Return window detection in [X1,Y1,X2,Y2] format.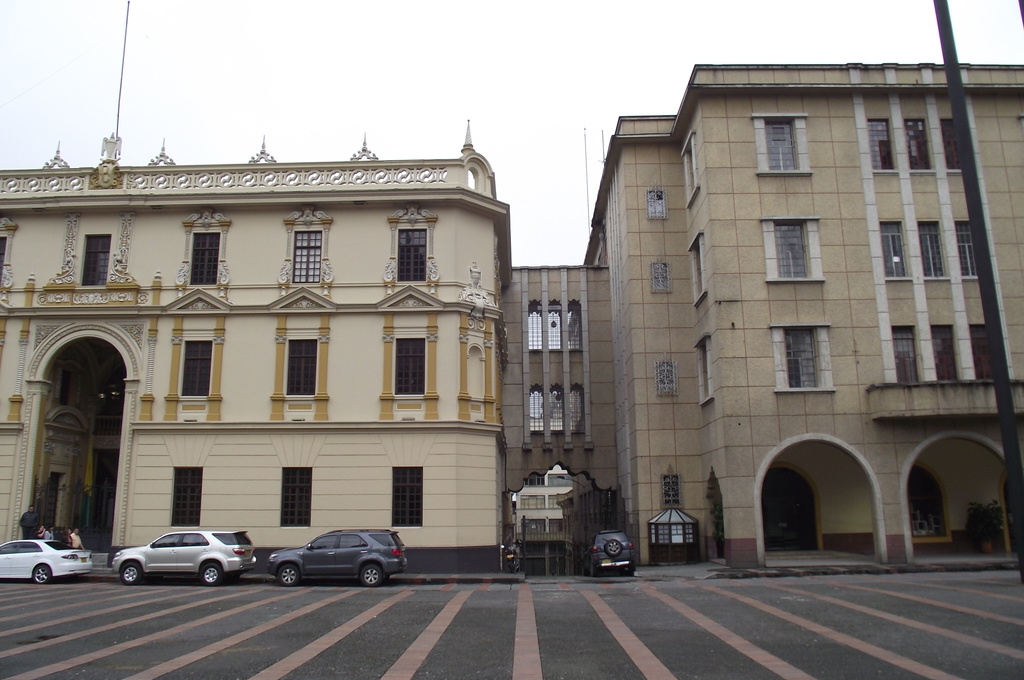
[178,208,234,288].
